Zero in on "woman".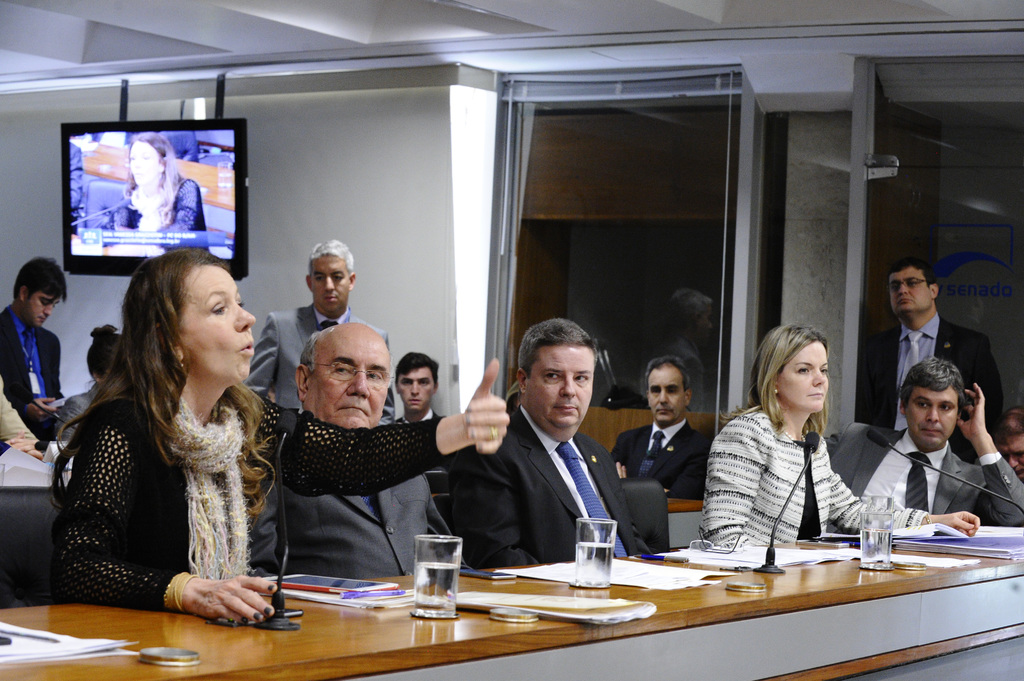
Zeroed in: 39,244,514,632.
